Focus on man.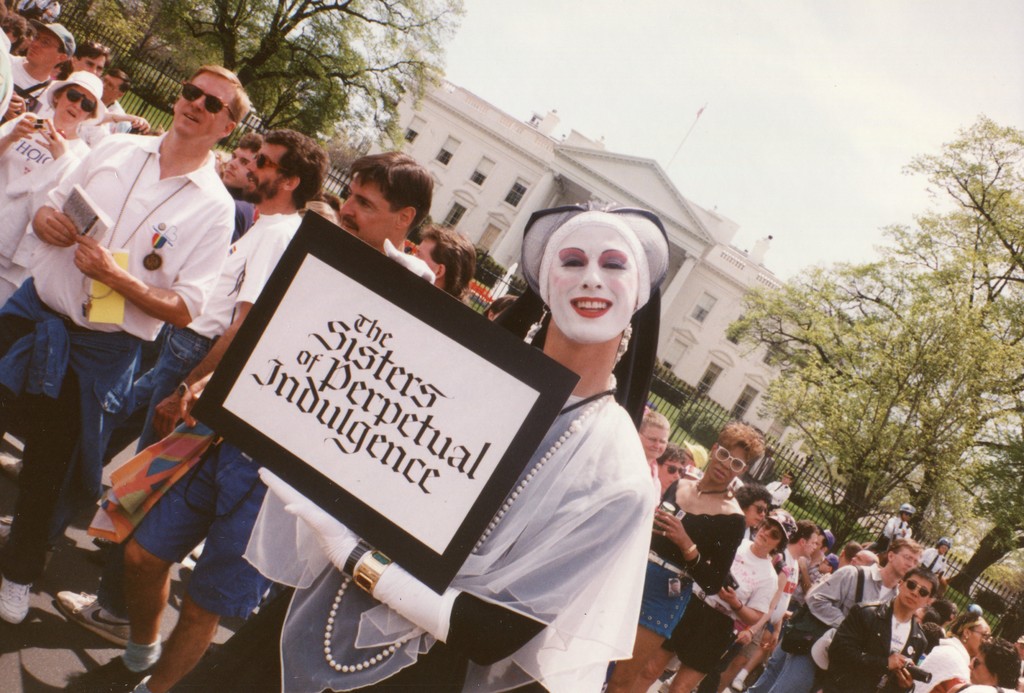
Focused at box=[664, 452, 692, 488].
